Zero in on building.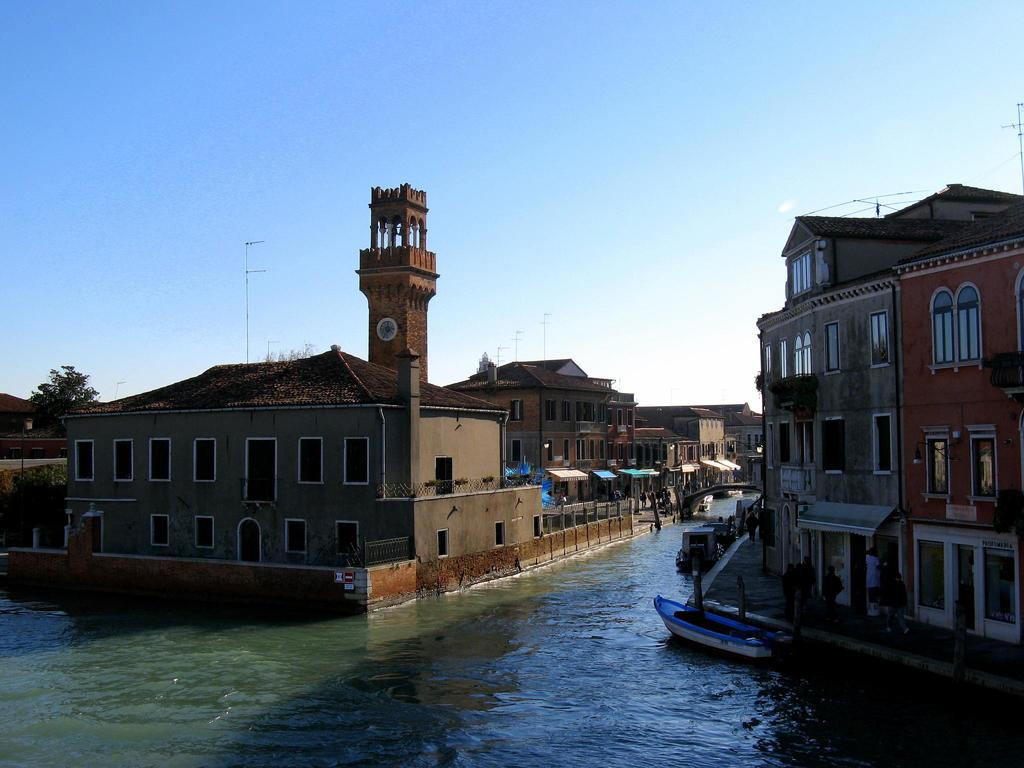
Zeroed in: (448, 356, 639, 512).
